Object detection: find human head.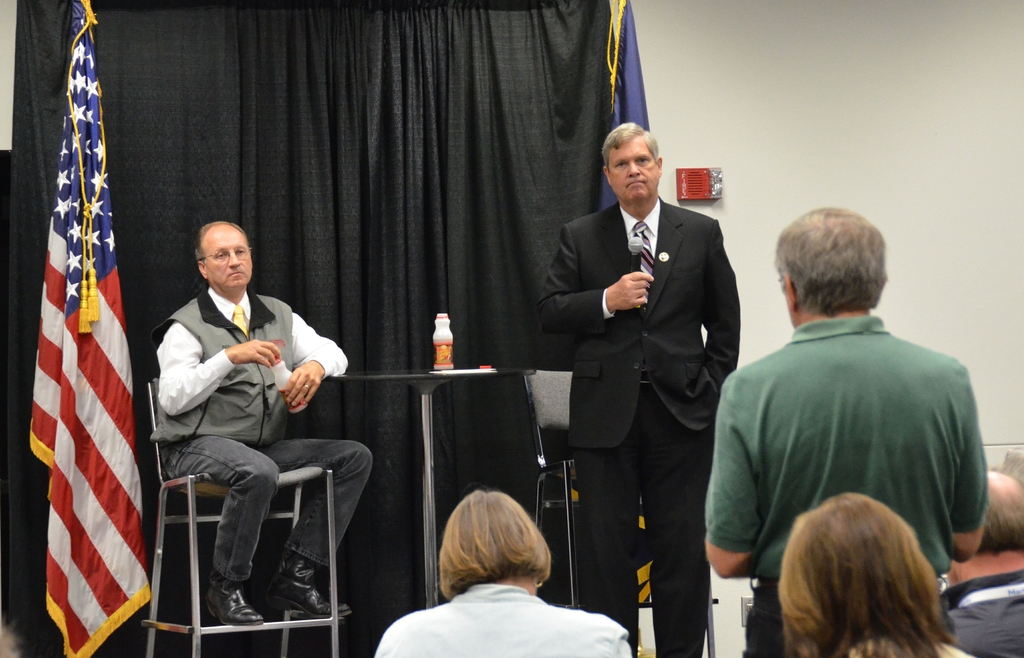
x1=435, y1=485, x2=552, y2=599.
